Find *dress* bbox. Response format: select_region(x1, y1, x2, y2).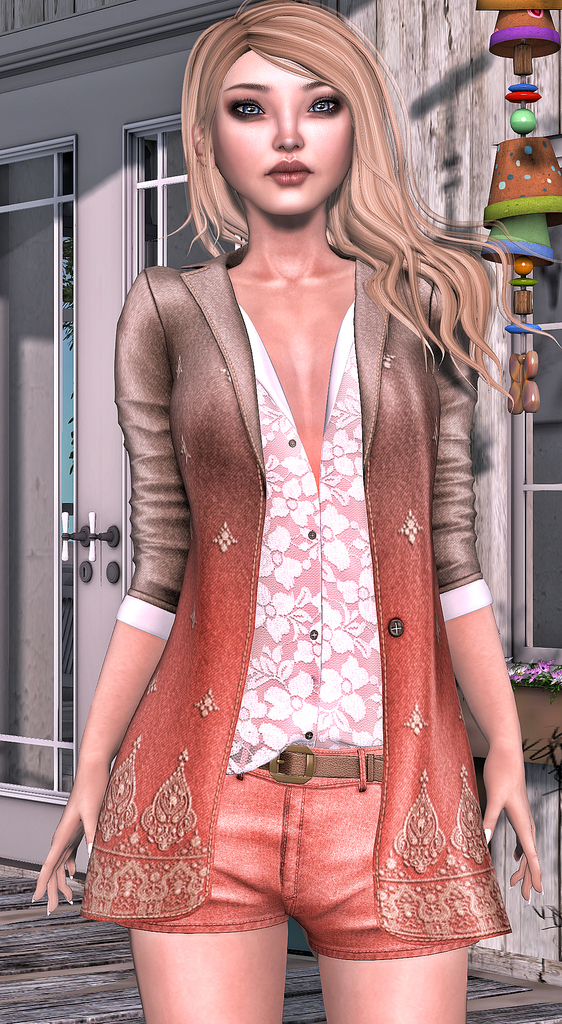
select_region(228, 303, 381, 775).
